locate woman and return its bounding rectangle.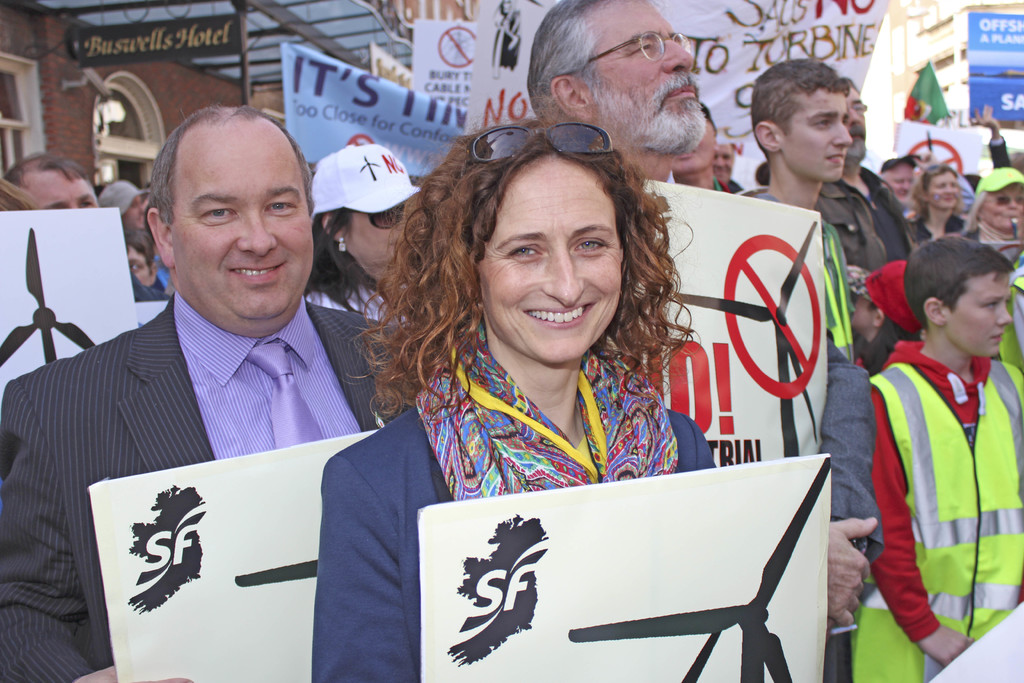
{"x1": 305, "y1": 122, "x2": 718, "y2": 682}.
